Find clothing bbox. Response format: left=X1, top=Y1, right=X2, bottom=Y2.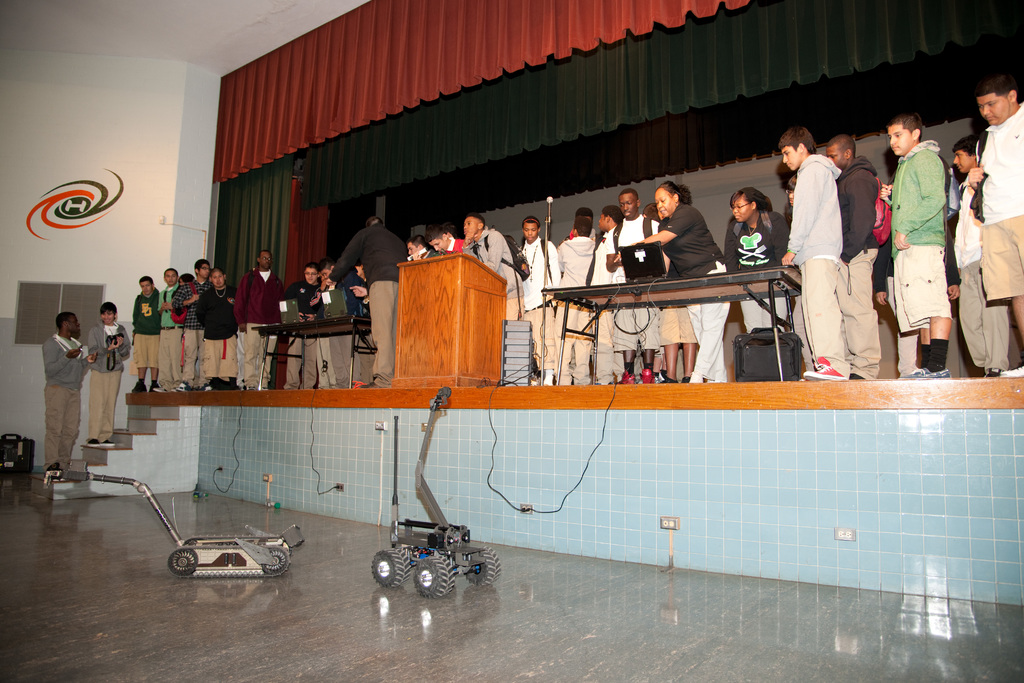
left=237, top=269, right=275, bottom=389.
